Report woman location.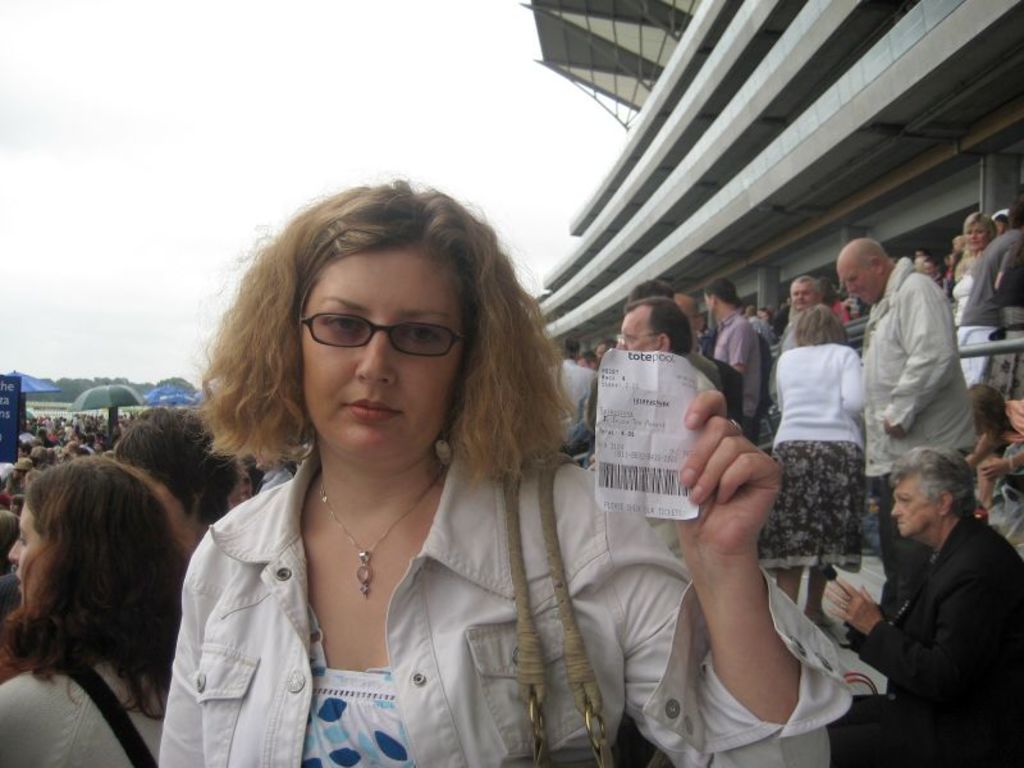
Report: [left=753, top=296, right=869, bottom=622].
